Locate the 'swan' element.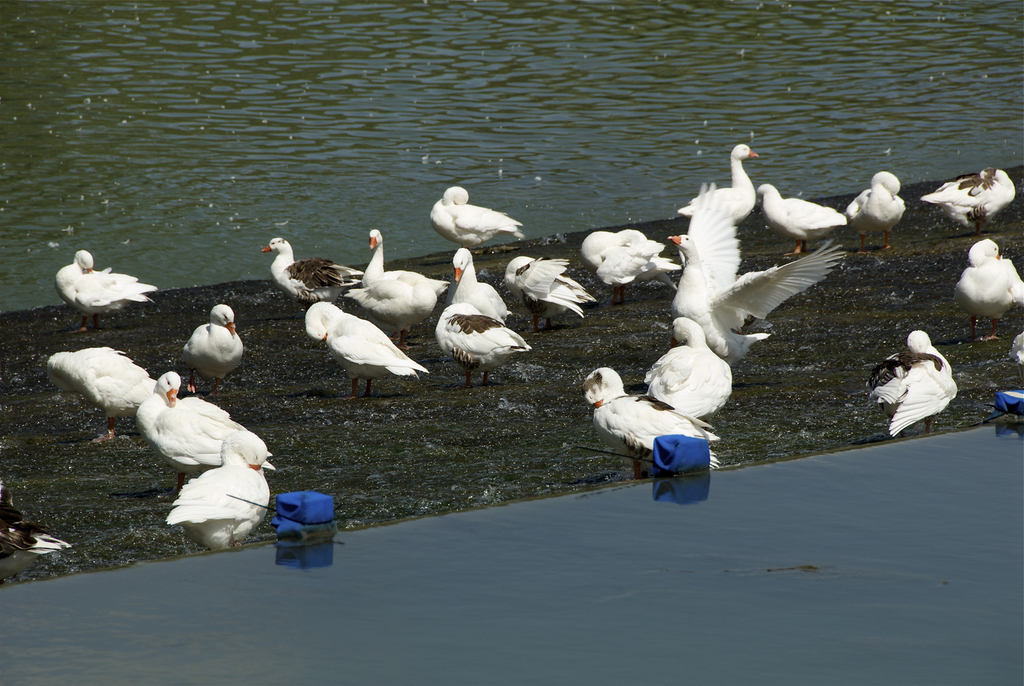
Element bbox: 135 370 274 469.
